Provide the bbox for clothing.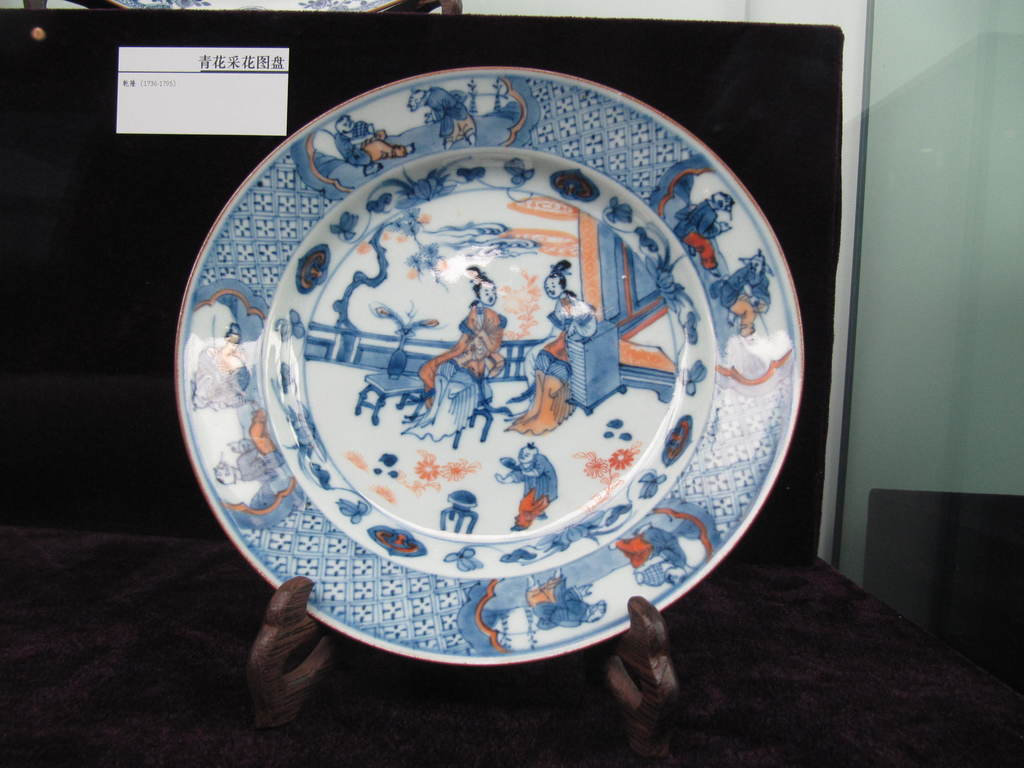
l=508, t=286, r=609, b=441.
